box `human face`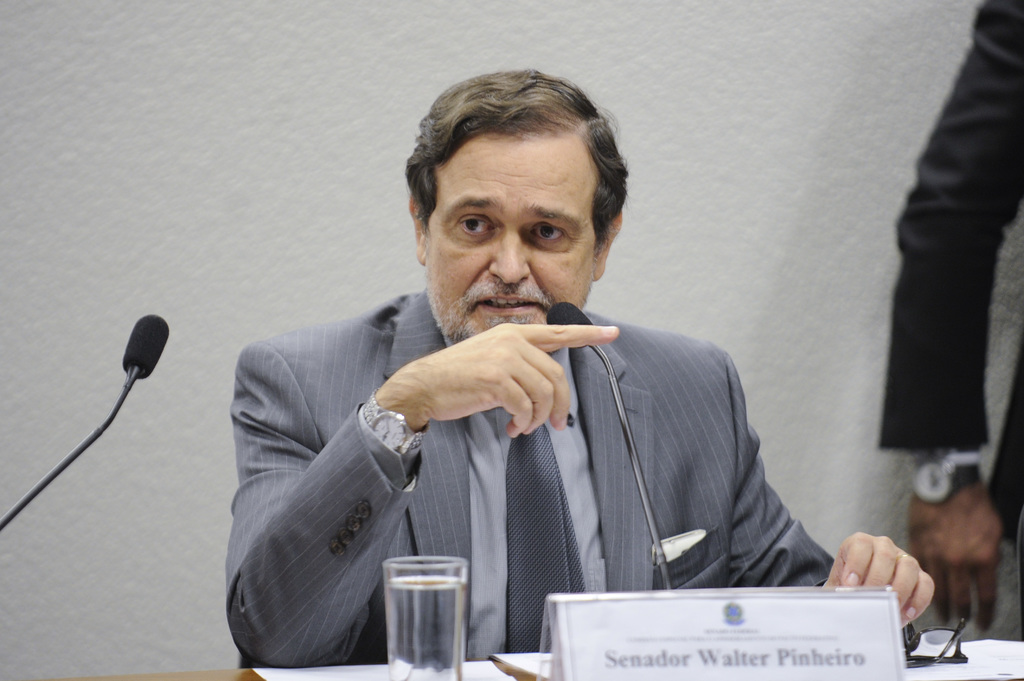
(x1=420, y1=138, x2=596, y2=342)
